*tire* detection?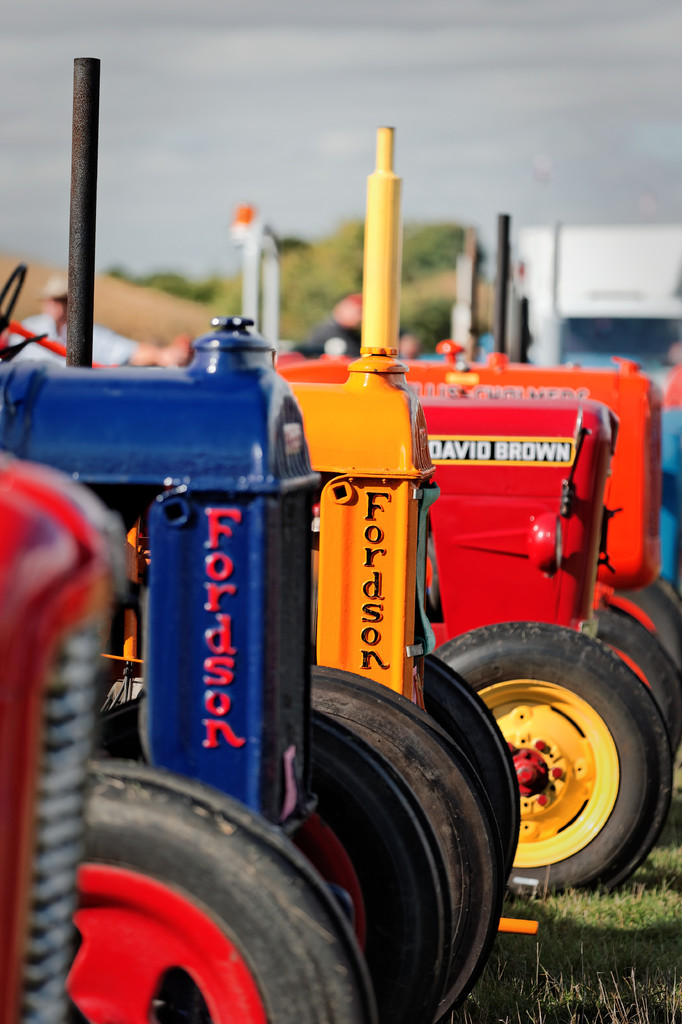
Rect(22, 764, 381, 1023)
